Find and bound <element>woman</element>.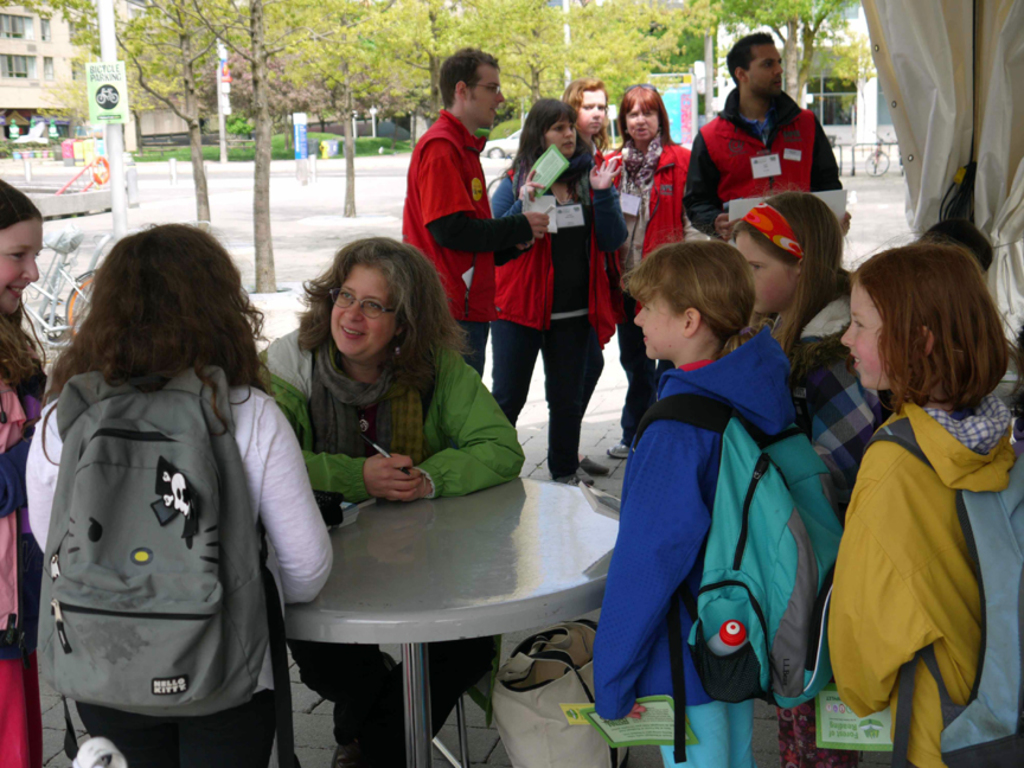
Bound: (x1=594, y1=88, x2=698, y2=481).
